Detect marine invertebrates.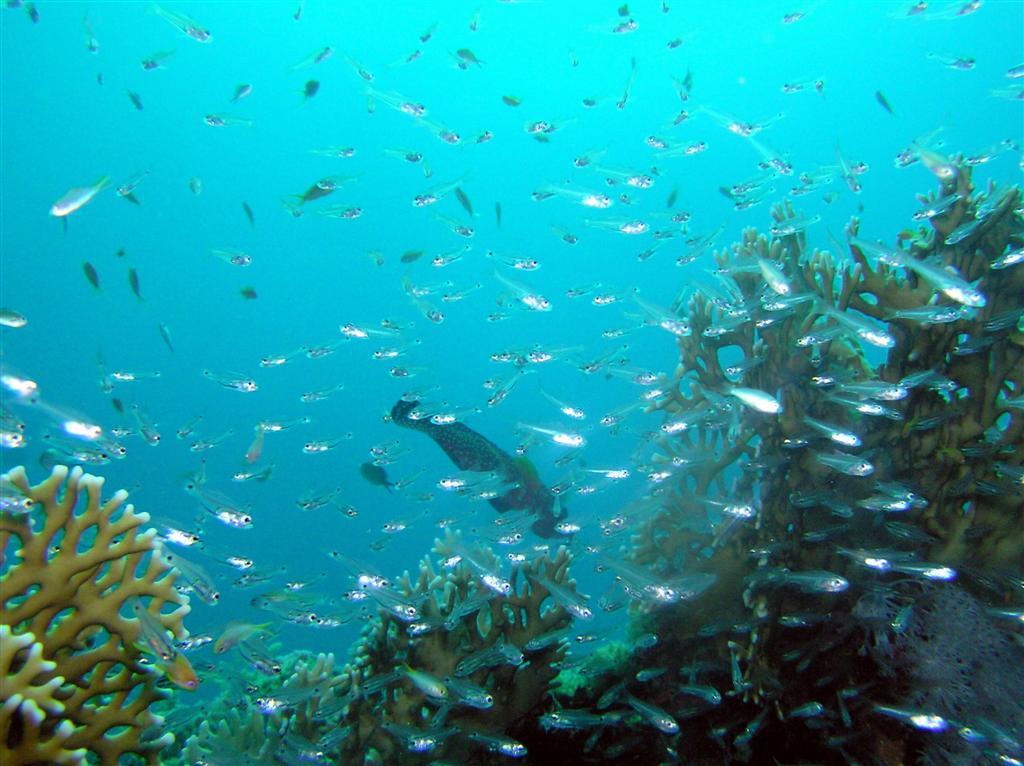
Detected at (x1=991, y1=609, x2=1023, y2=626).
